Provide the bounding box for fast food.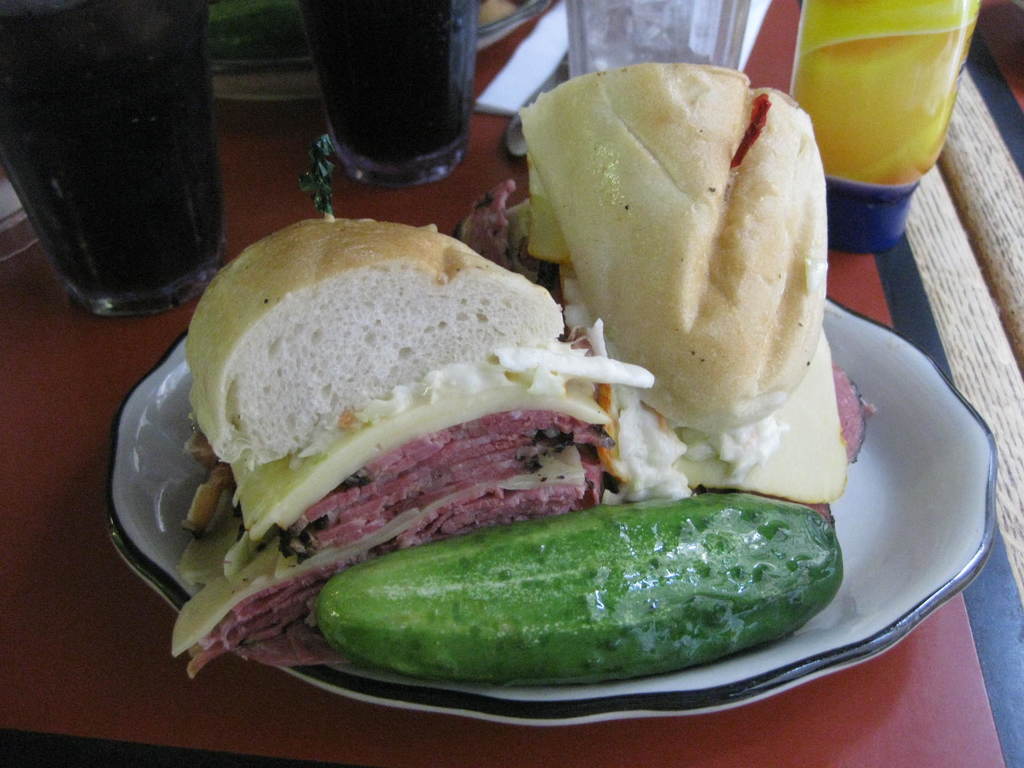
[170,212,654,679].
